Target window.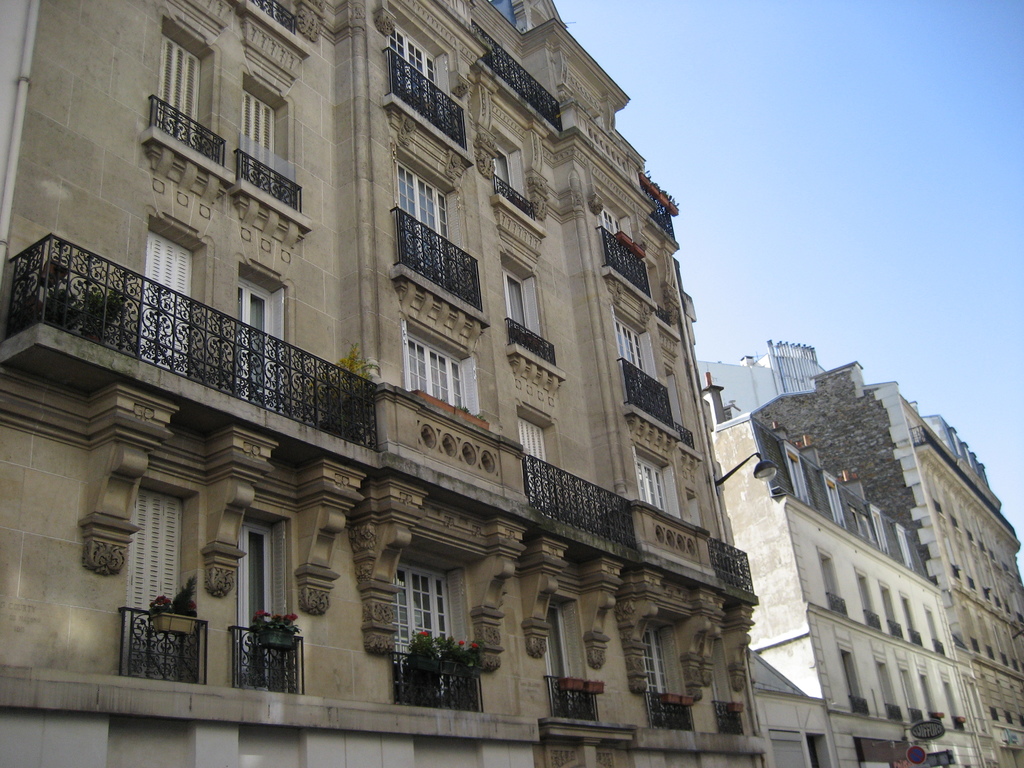
Target region: (left=936, top=671, right=969, bottom=740).
